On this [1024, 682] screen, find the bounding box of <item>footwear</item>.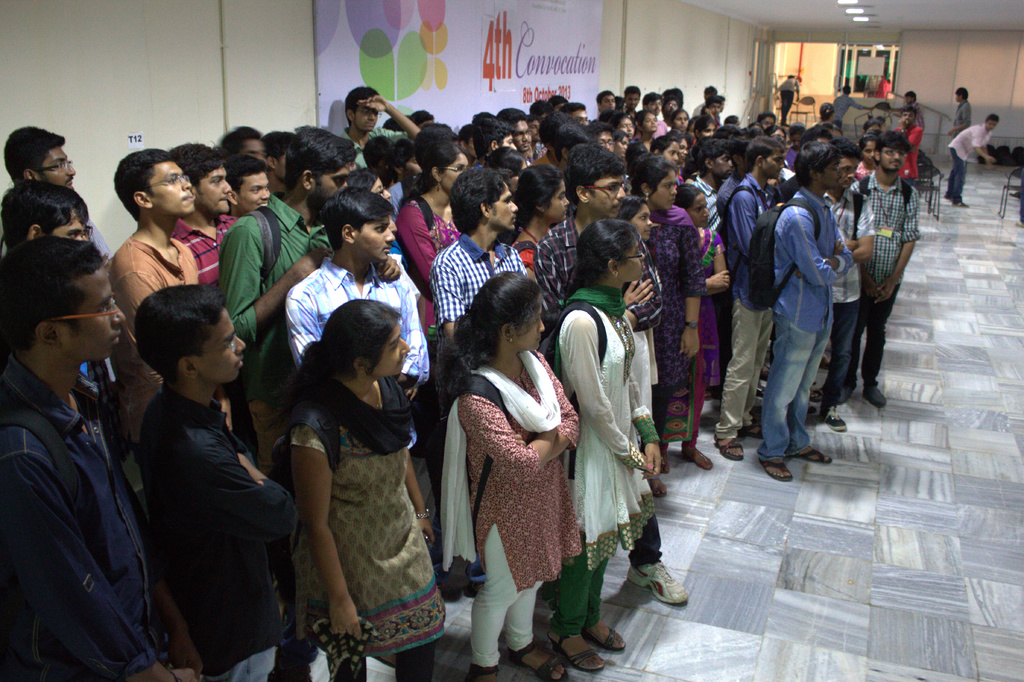
Bounding box: {"x1": 467, "y1": 664, "x2": 503, "y2": 681}.
